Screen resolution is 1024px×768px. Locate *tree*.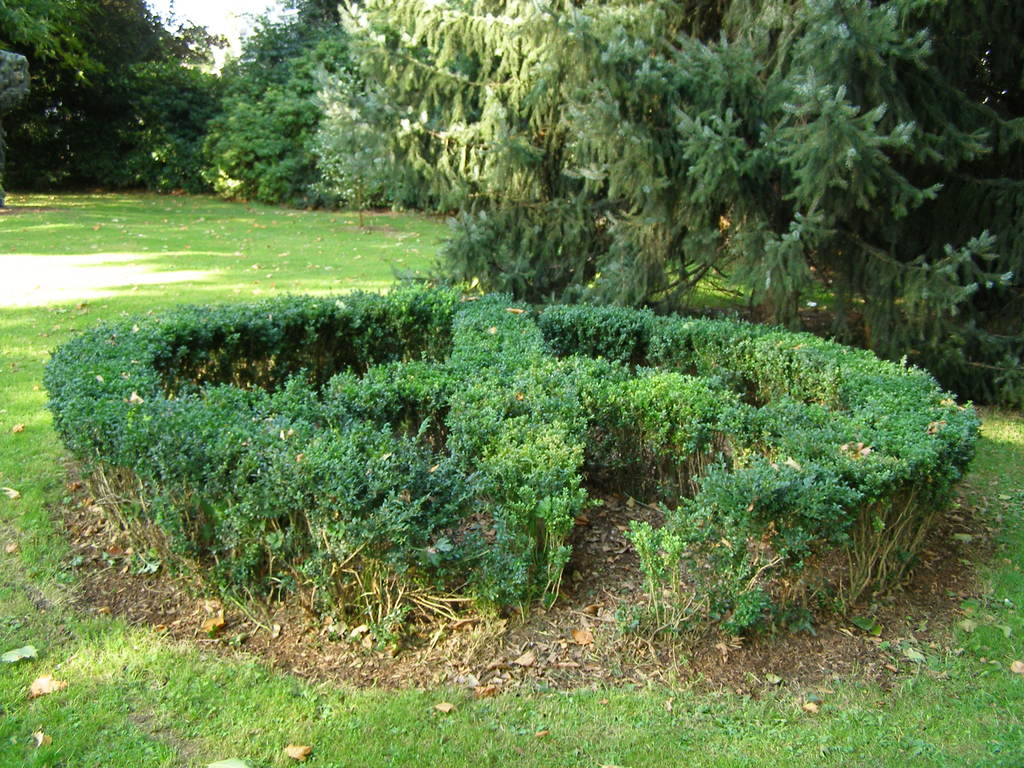
box=[153, 0, 392, 214].
